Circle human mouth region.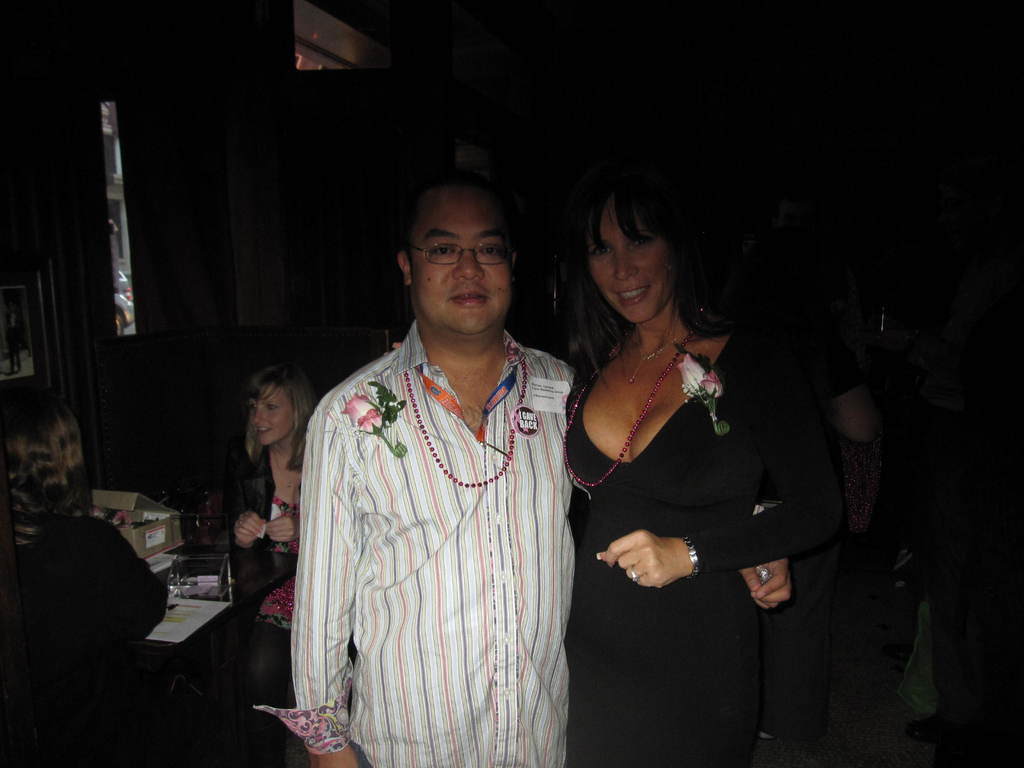
Region: bbox=[440, 287, 497, 316].
